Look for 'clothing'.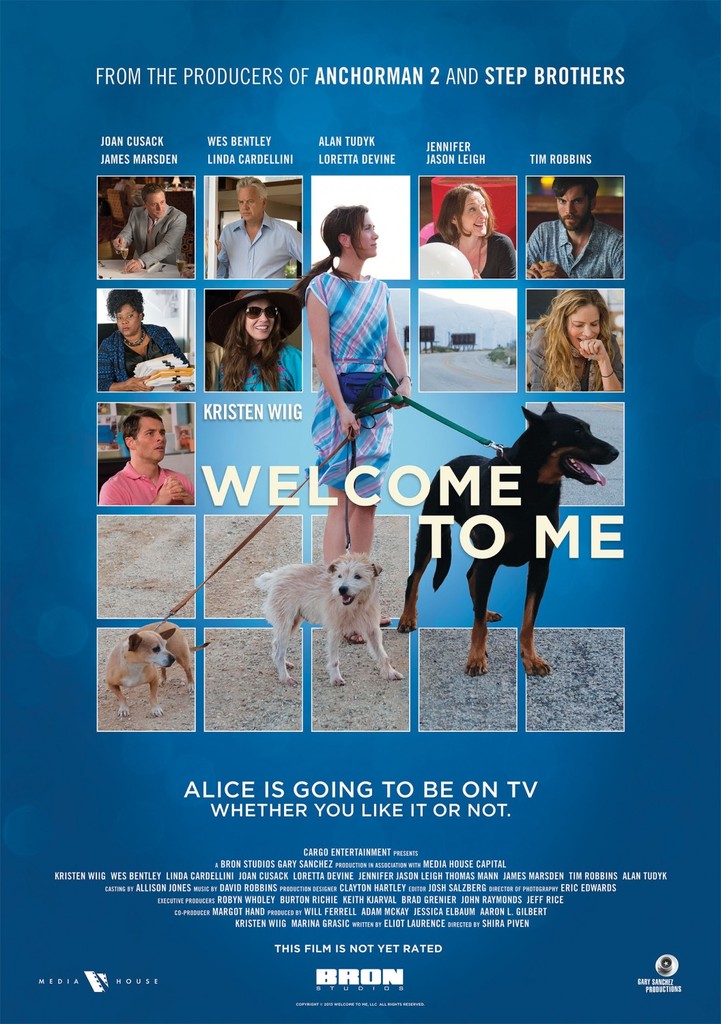
Found: [528,323,624,395].
